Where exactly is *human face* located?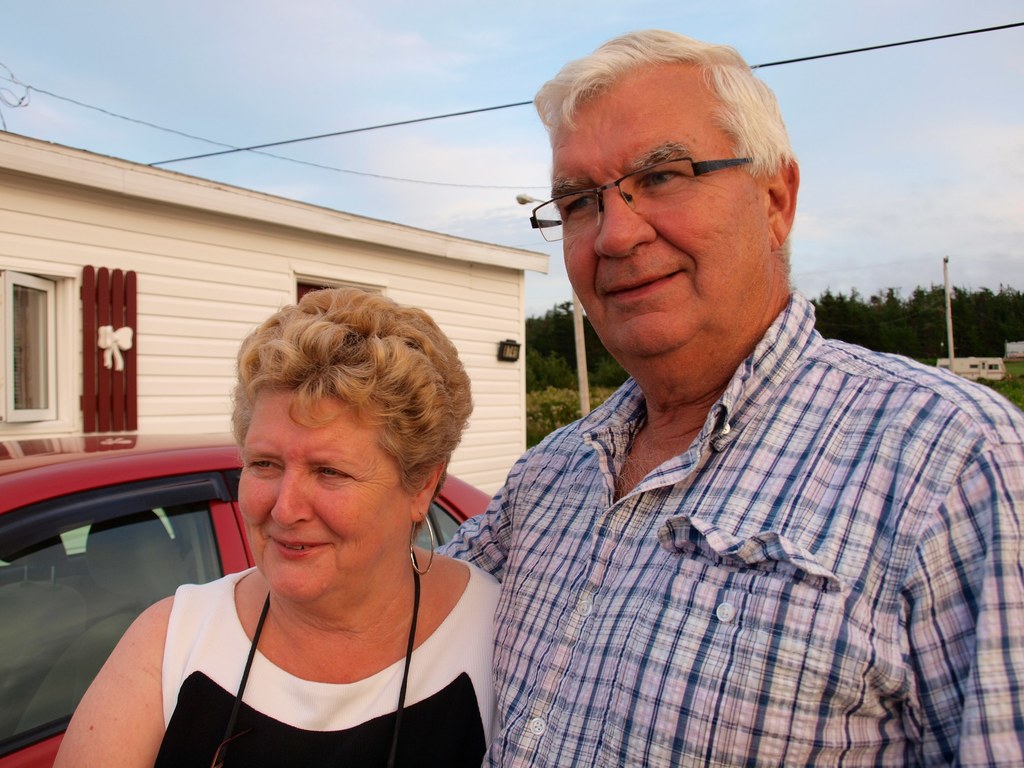
Its bounding box is bbox(545, 86, 770, 355).
